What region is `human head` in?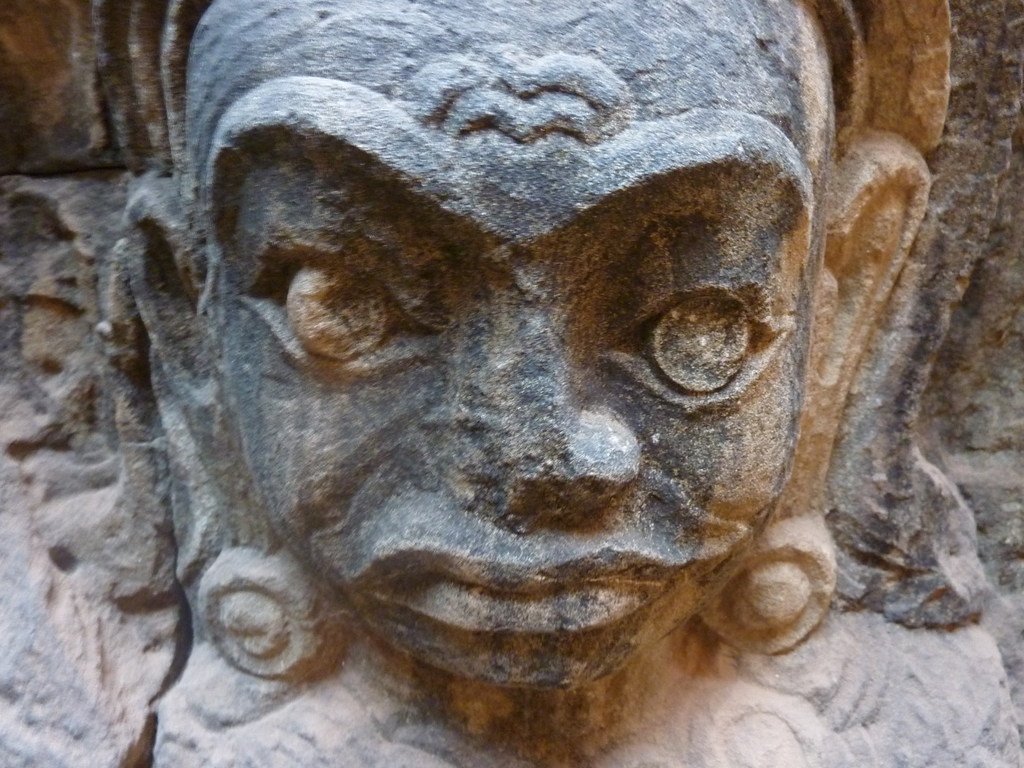
locate(99, 0, 936, 764).
